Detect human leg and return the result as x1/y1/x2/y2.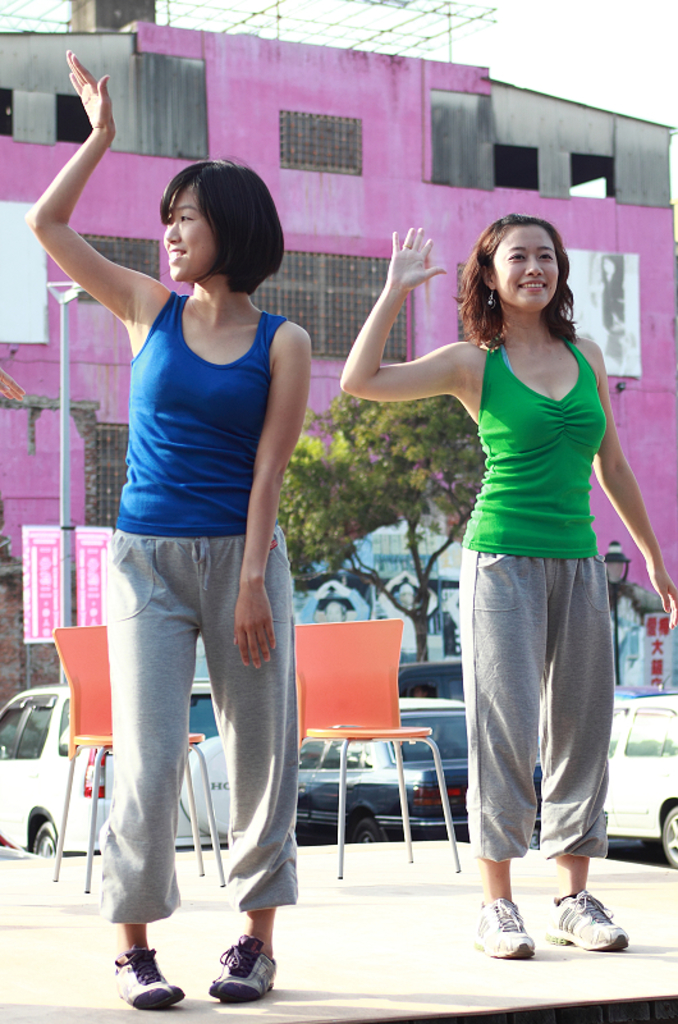
210/538/296/1004.
